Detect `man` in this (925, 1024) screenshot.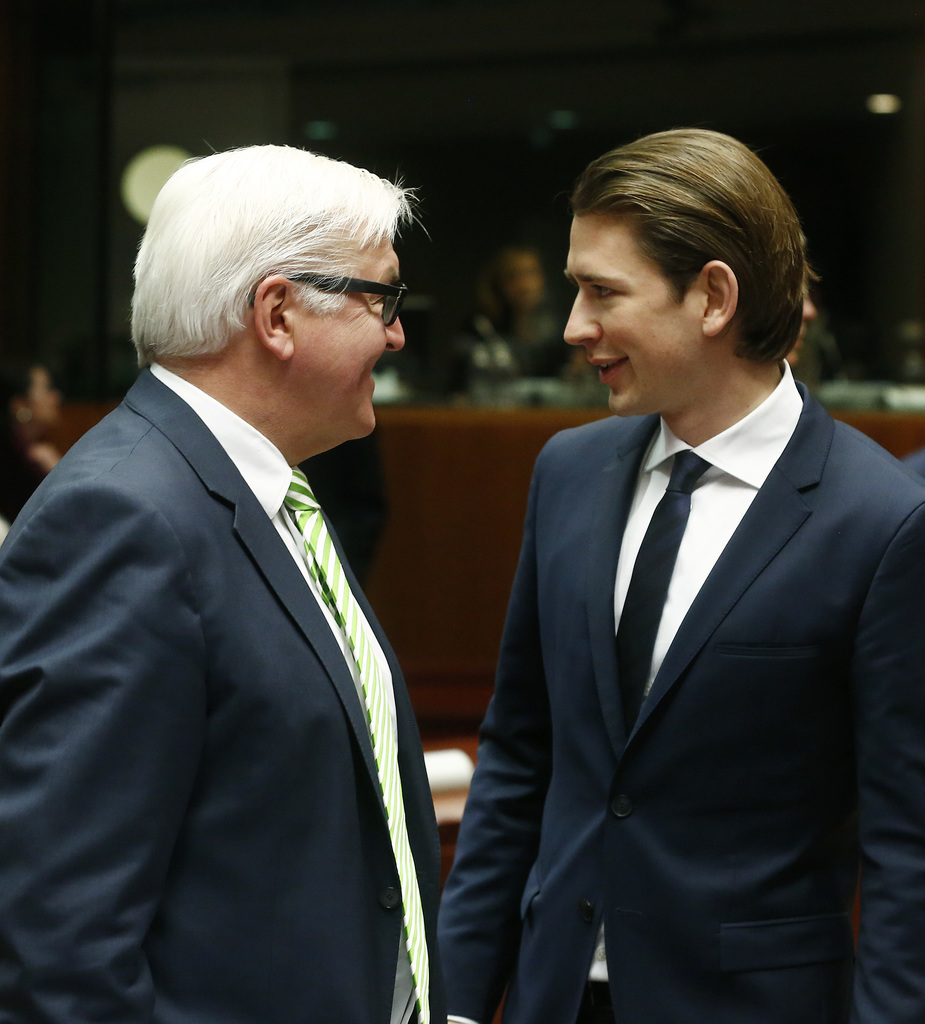
Detection: box=[20, 104, 468, 1014].
